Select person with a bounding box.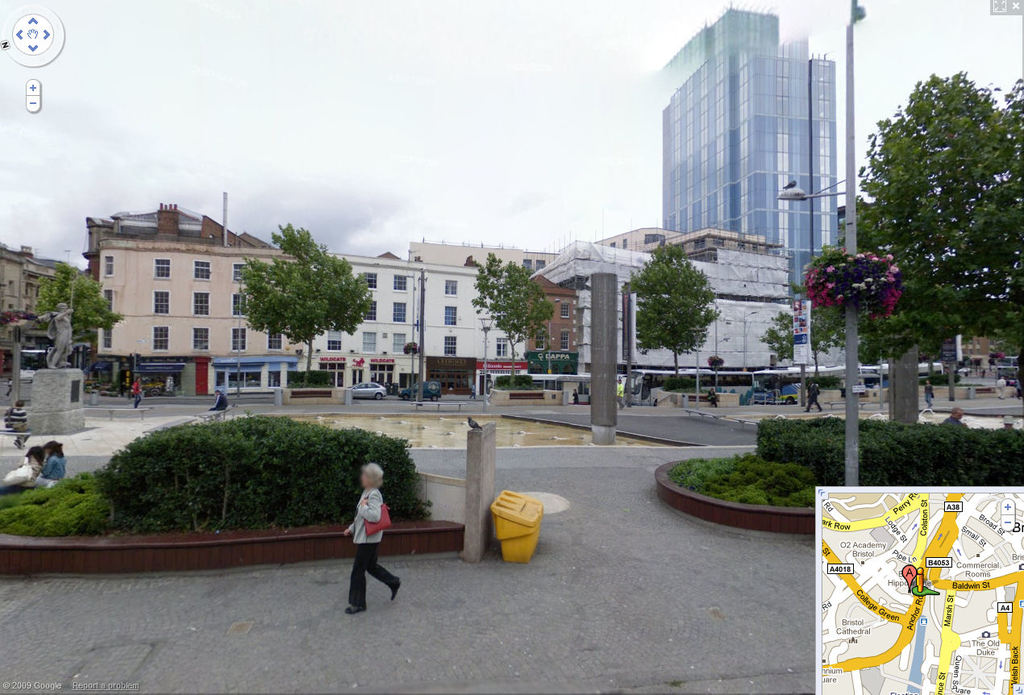
[52, 304, 73, 368].
